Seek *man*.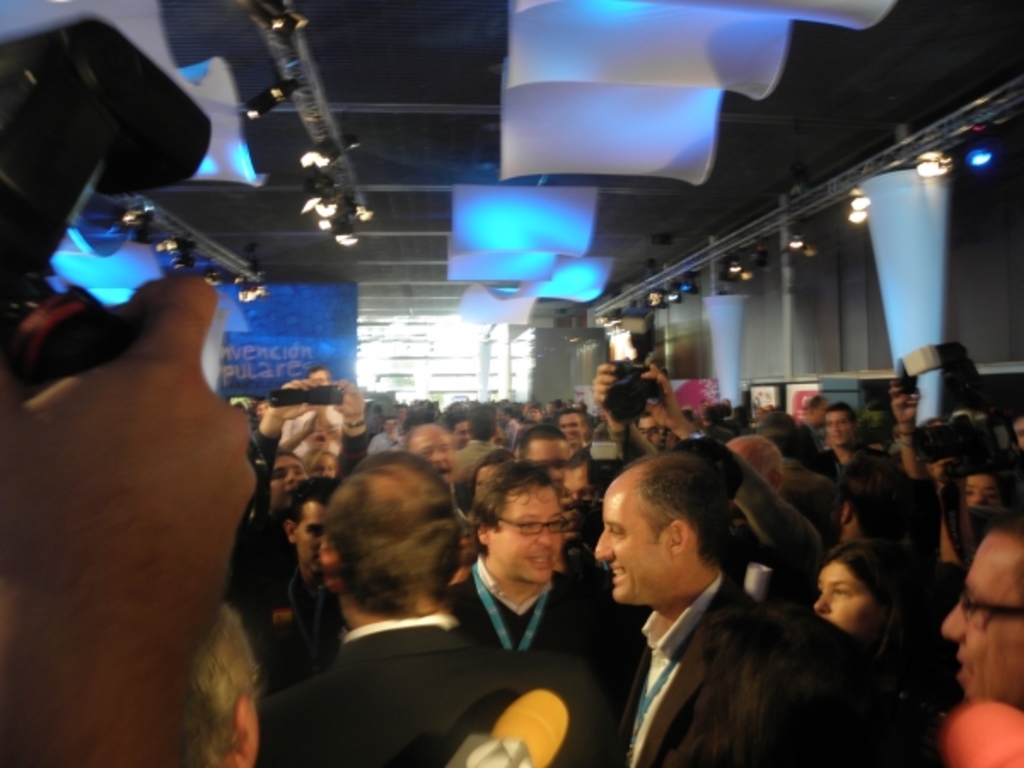
bbox=(819, 404, 867, 488).
